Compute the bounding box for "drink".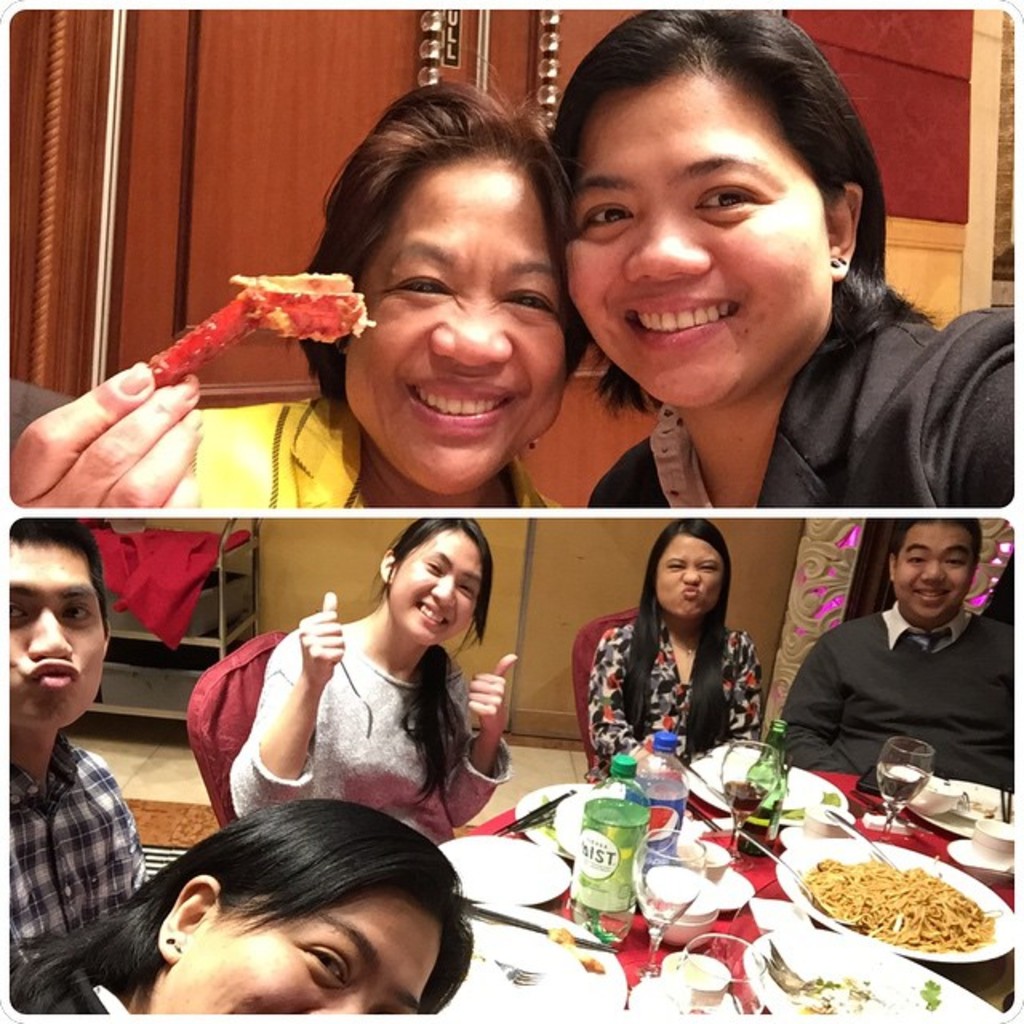
750 722 802 848.
